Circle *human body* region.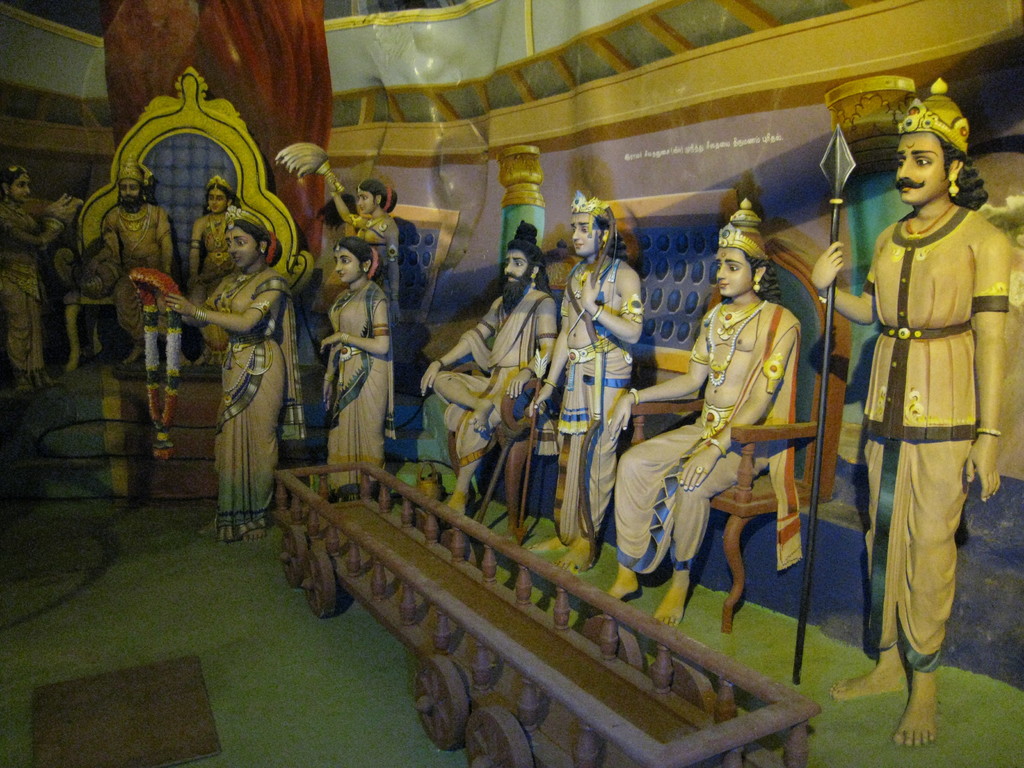
Region: [left=607, top=202, right=805, bottom=636].
